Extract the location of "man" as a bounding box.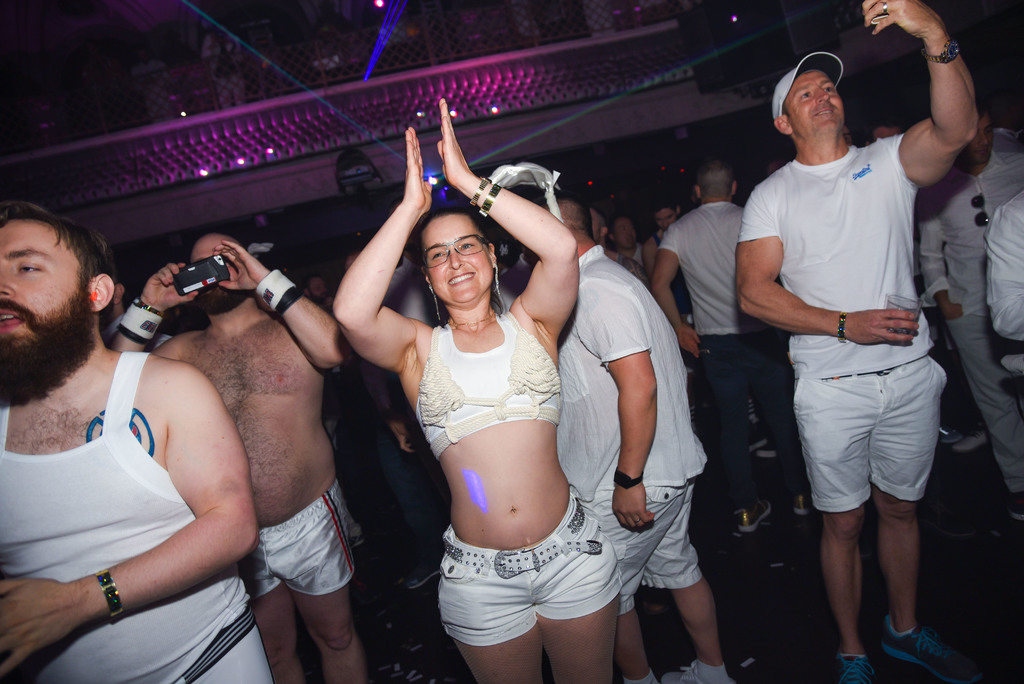
<box>723,40,948,647</box>.
